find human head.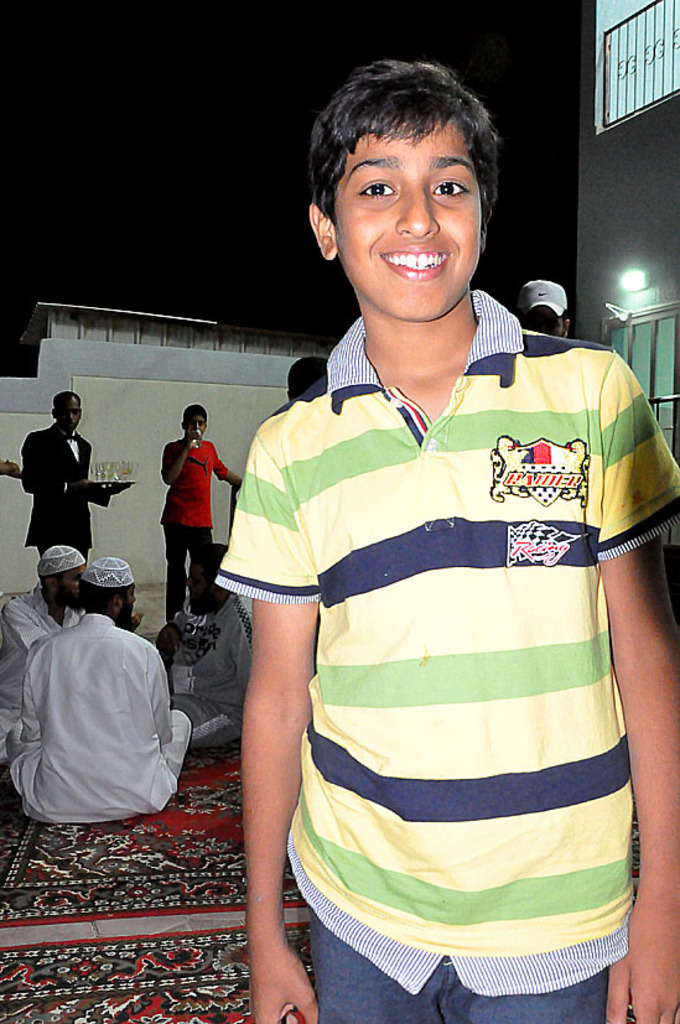
290, 355, 327, 404.
